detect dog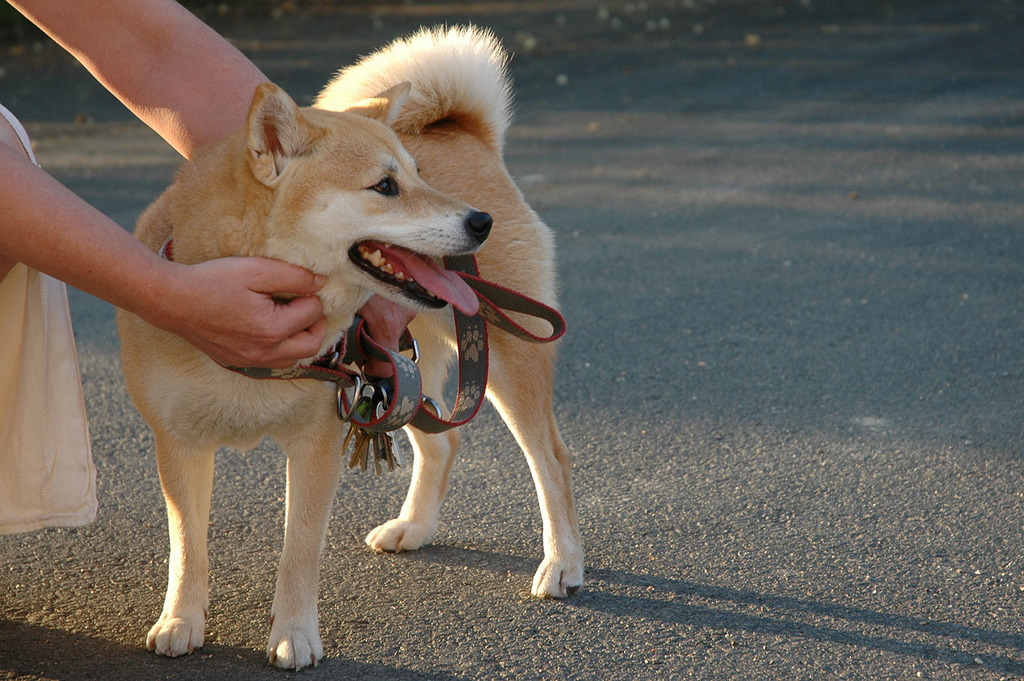
bbox=(113, 21, 588, 673)
